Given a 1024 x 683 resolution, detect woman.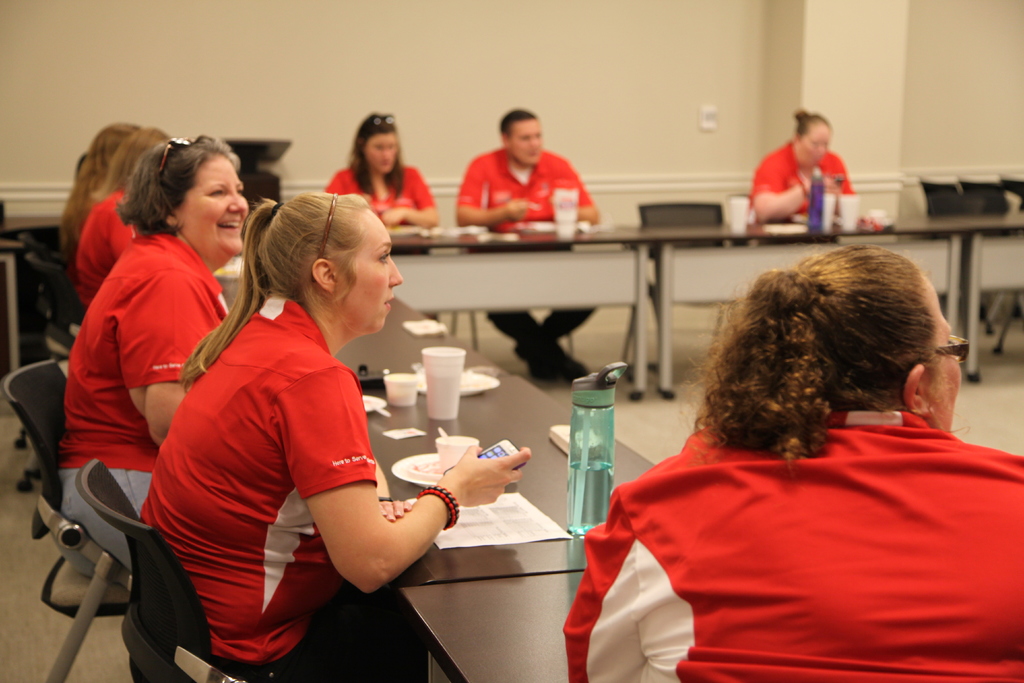
rect(578, 233, 1015, 666).
